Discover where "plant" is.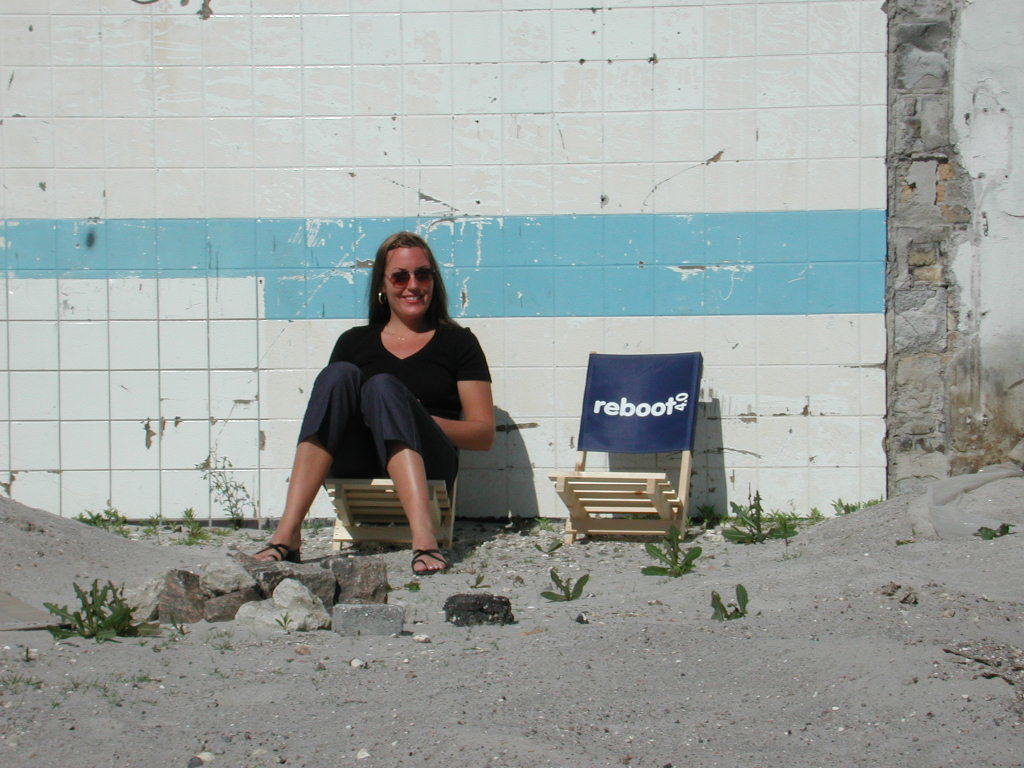
Discovered at (274, 606, 293, 629).
